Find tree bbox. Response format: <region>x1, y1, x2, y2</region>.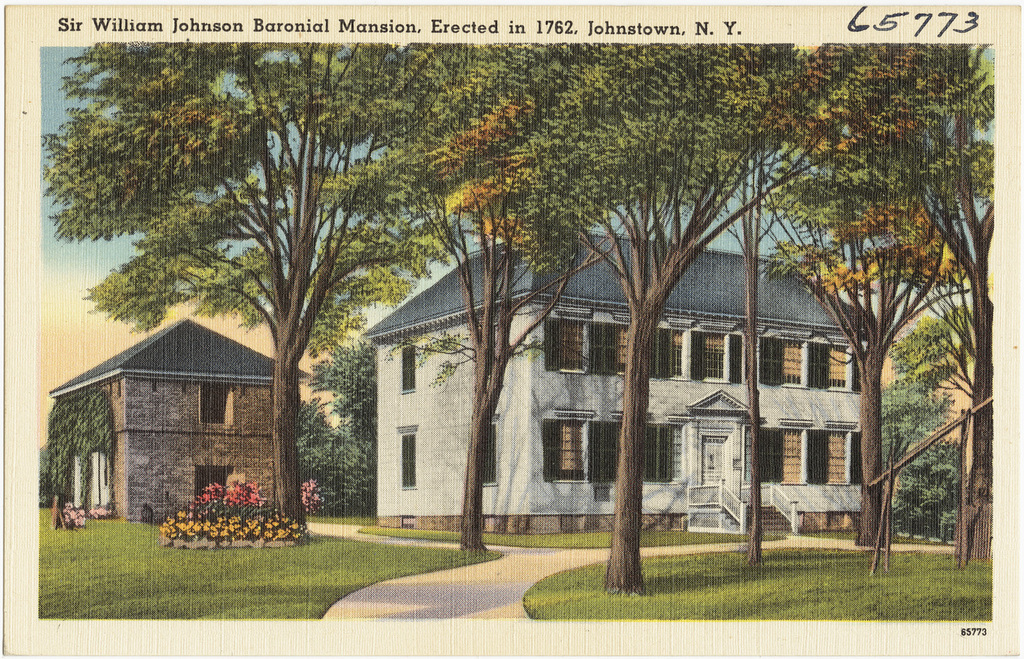
<region>47, 41, 457, 527</region>.
